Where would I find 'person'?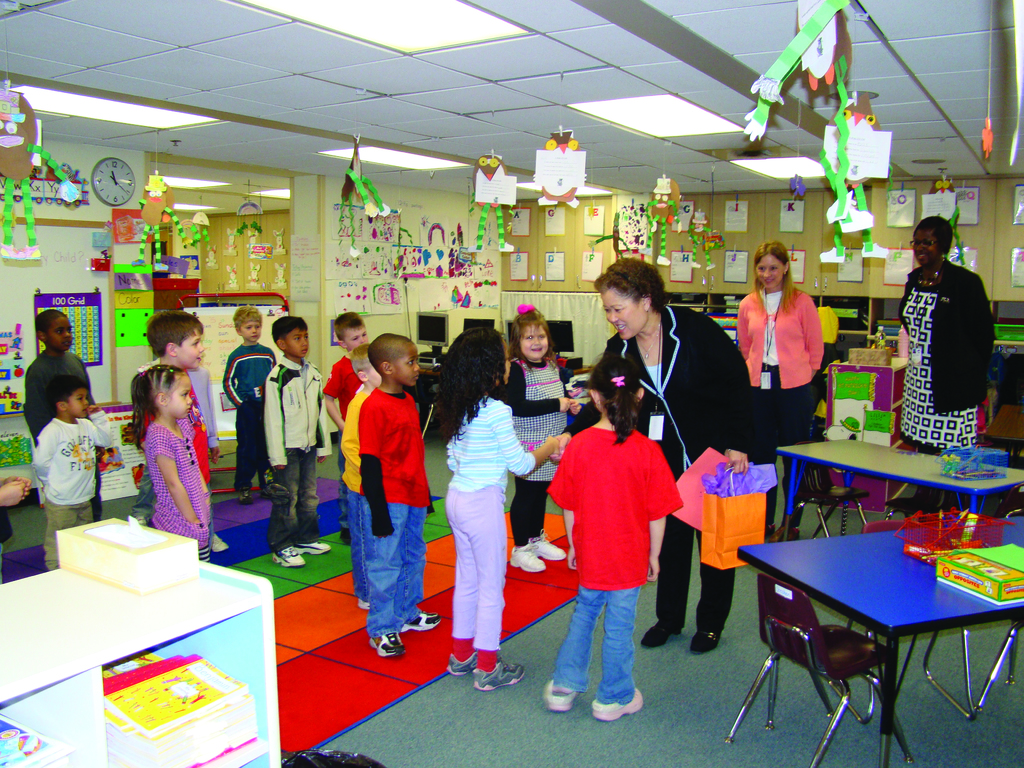
At [x1=334, y1=343, x2=380, y2=605].
